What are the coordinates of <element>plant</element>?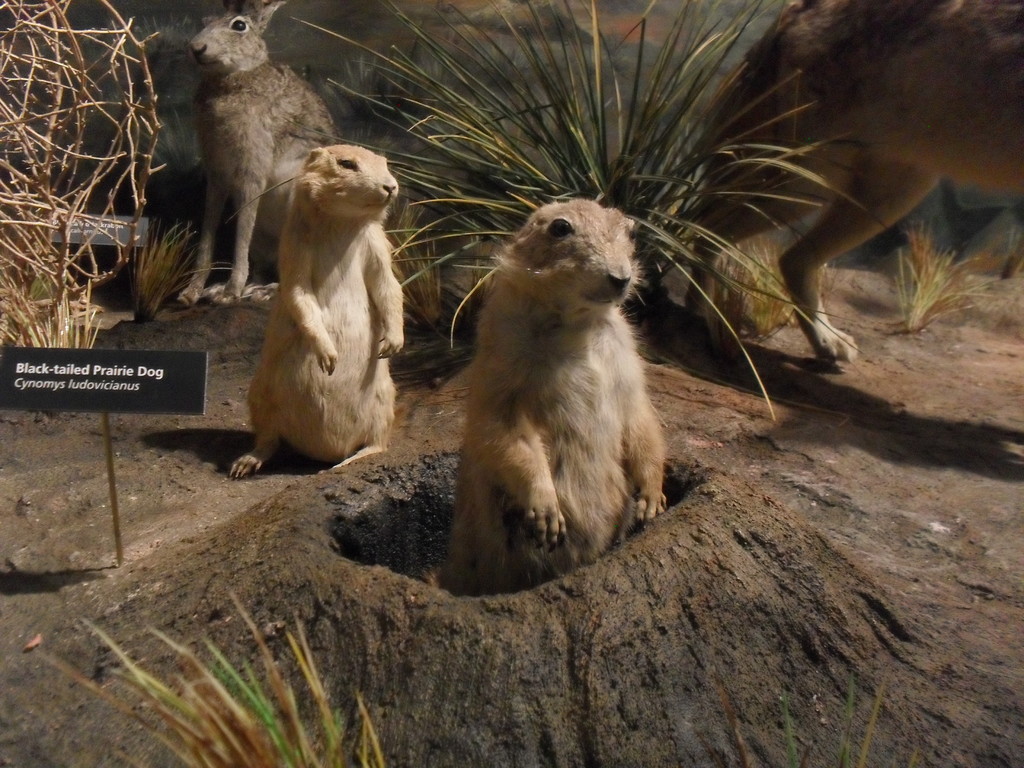
<bbox>0, 1, 177, 393</bbox>.
